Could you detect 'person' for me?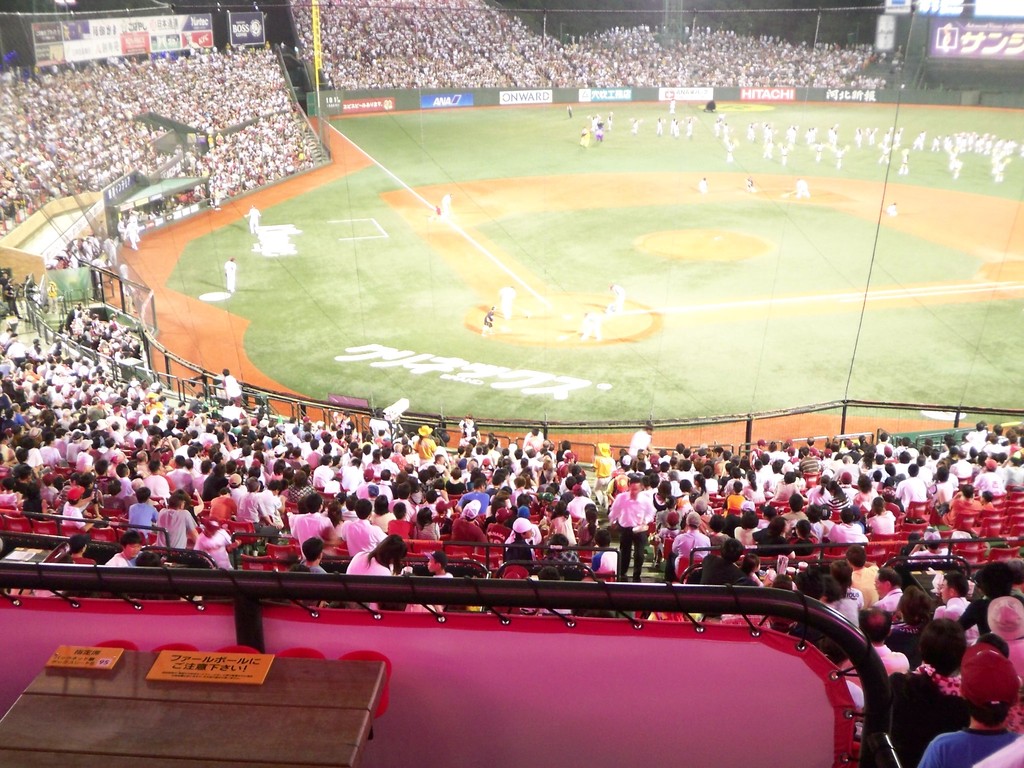
Detection result: BBox(438, 196, 451, 222).
